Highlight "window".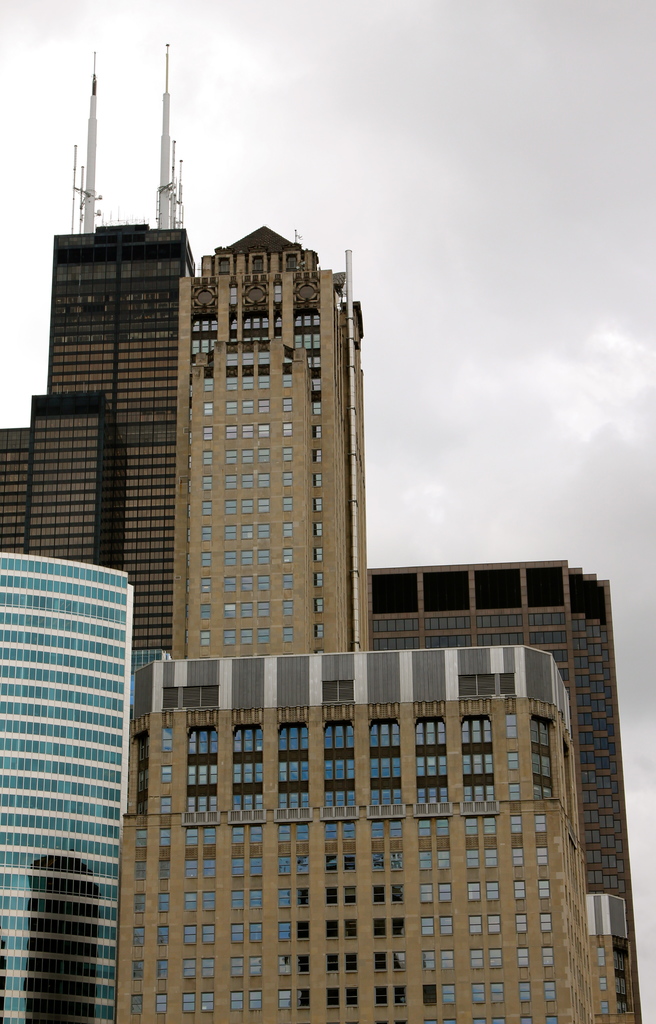
Highlighted region: (300, 725, 307, 751).
